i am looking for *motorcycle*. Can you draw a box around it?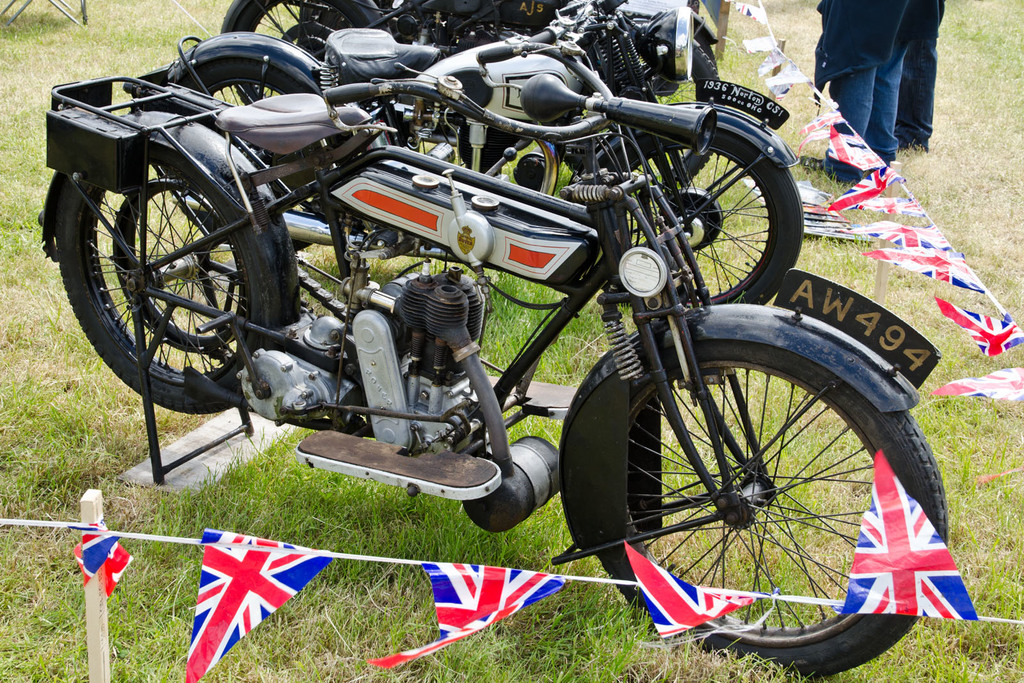
Sure, the bounding box is 125, 6, 806, 312.
